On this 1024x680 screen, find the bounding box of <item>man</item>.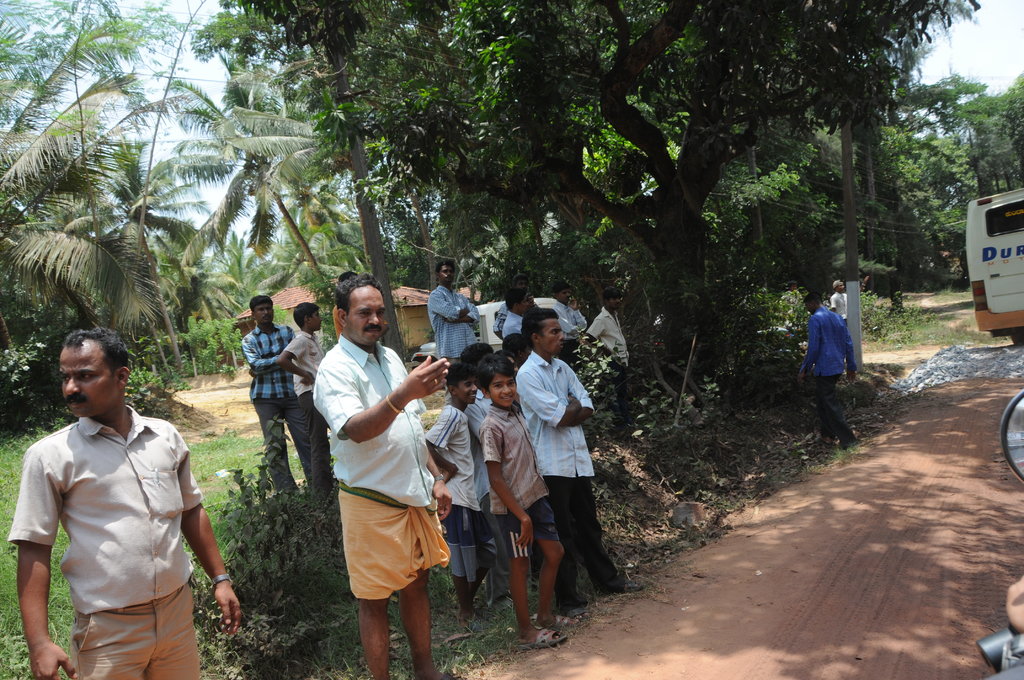
Bounding box: x1=799 y1=289 x2=862 y2=451.
